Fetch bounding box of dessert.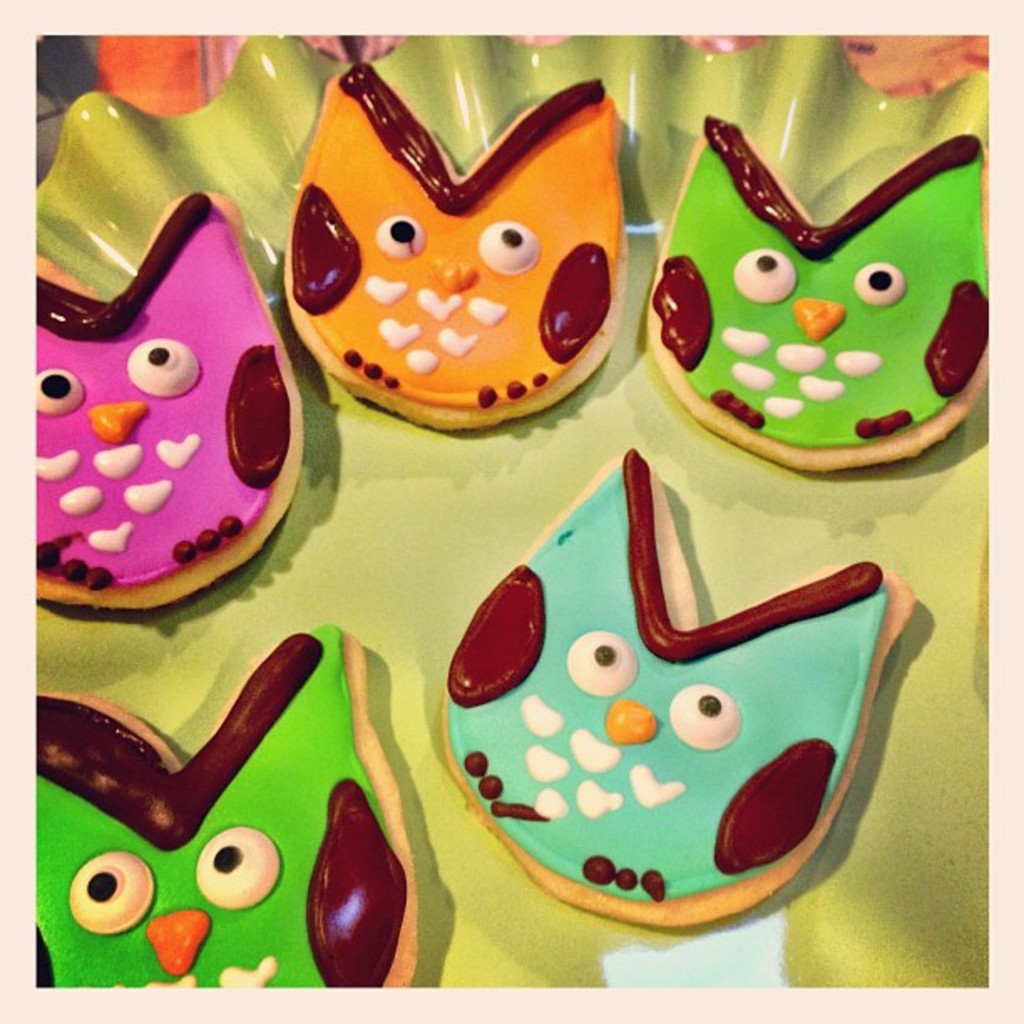
Bbox: l=37, t=187, r=316, b=649.
